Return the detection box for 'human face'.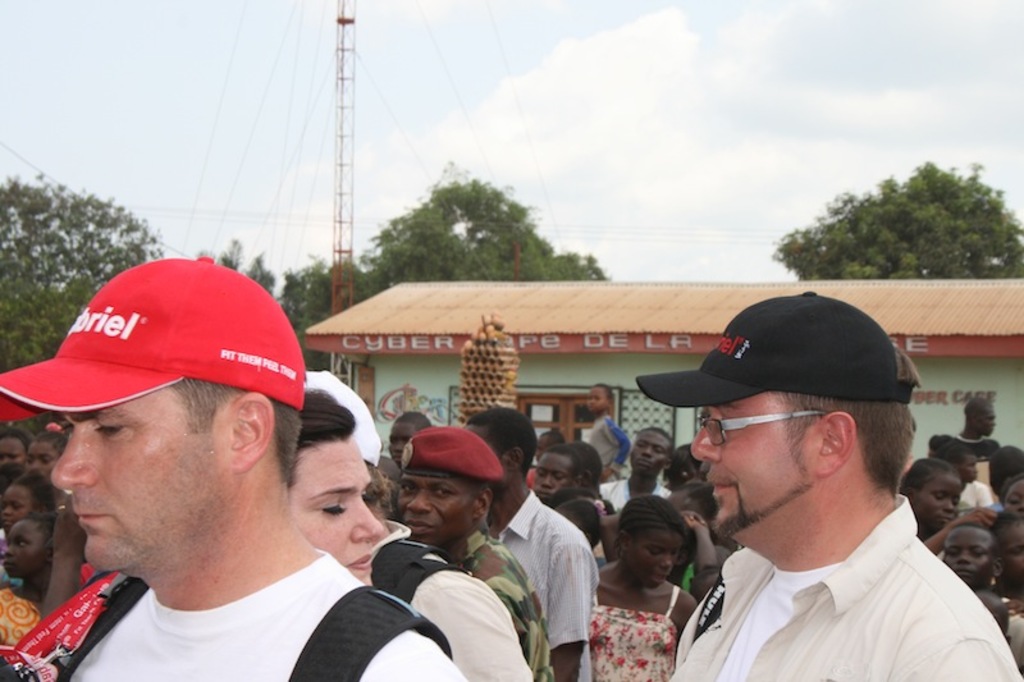
detection(945, 528, 988, 582).
